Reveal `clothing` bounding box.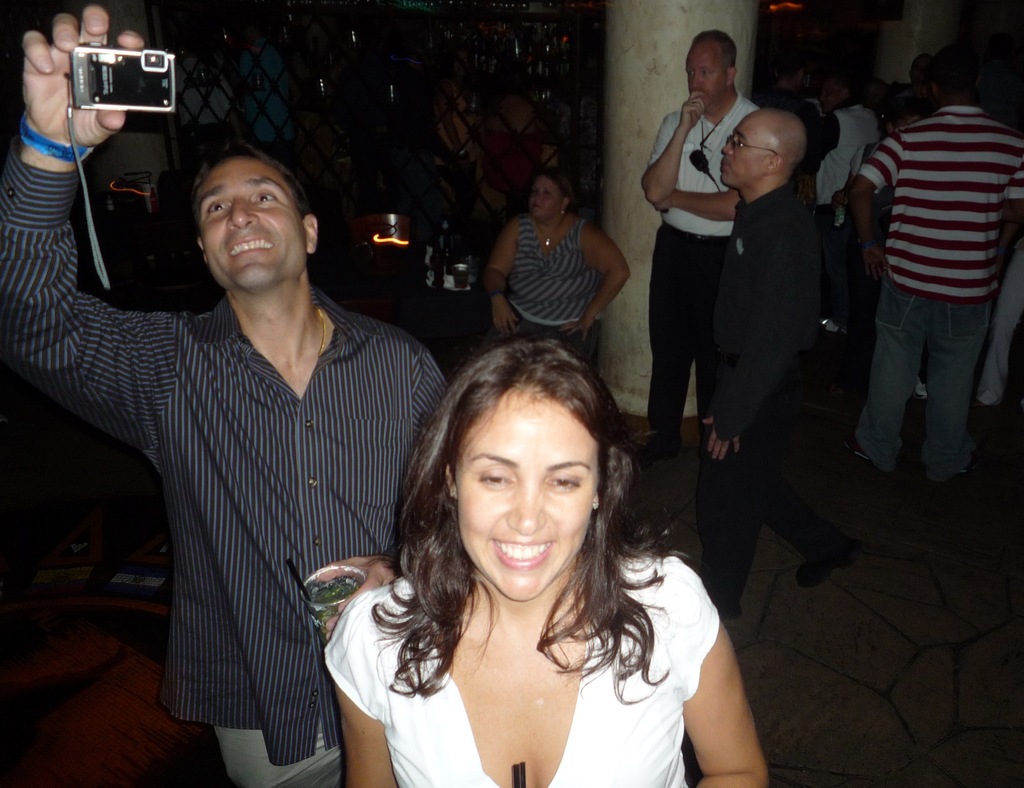
Revealed: bbox=(324, 561, 718, 787).
